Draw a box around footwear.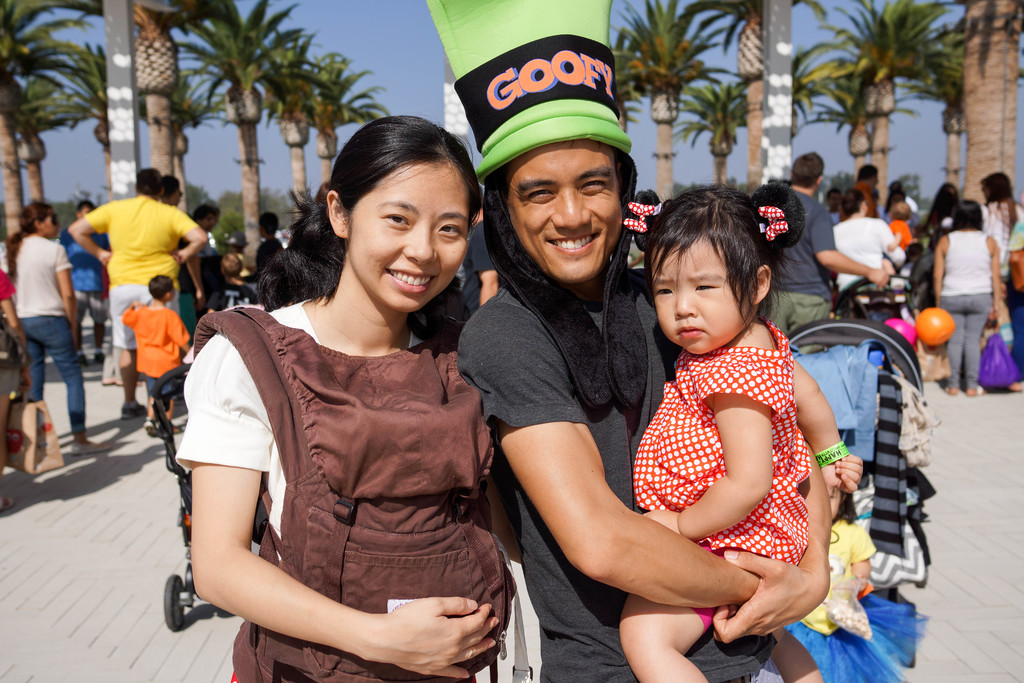
118 402 145 415.
